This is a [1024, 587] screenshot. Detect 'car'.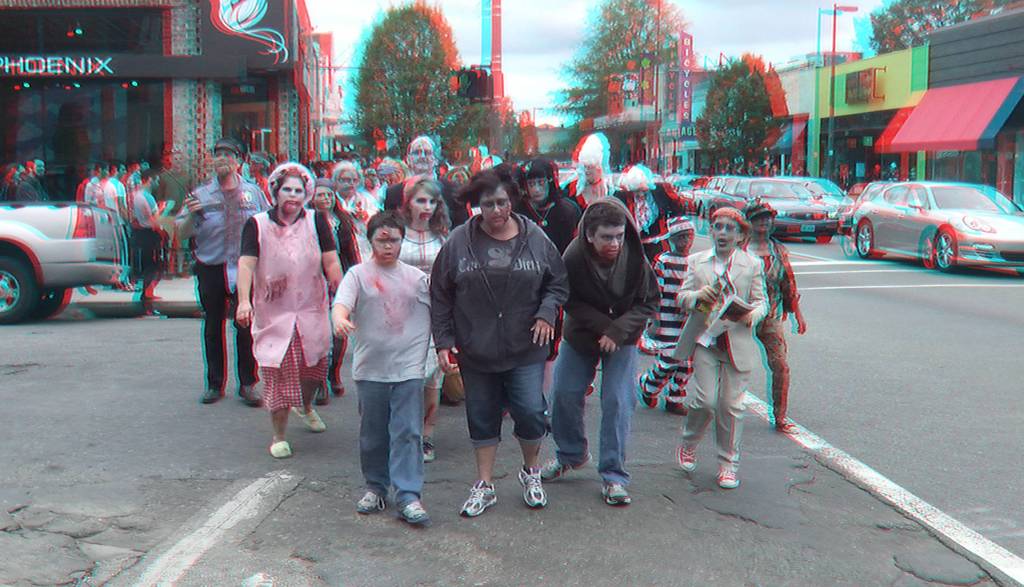
bbox=[850, 183, 1023, 273].
